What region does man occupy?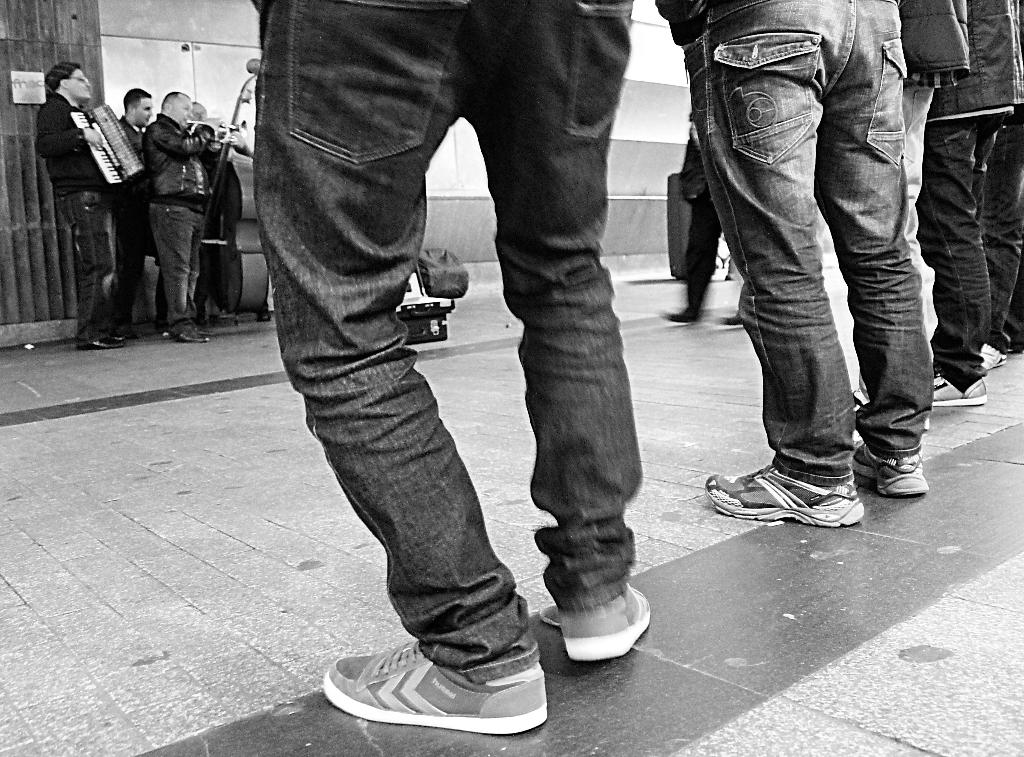
(x1=253, y1=0, x2=655, y2=737).
